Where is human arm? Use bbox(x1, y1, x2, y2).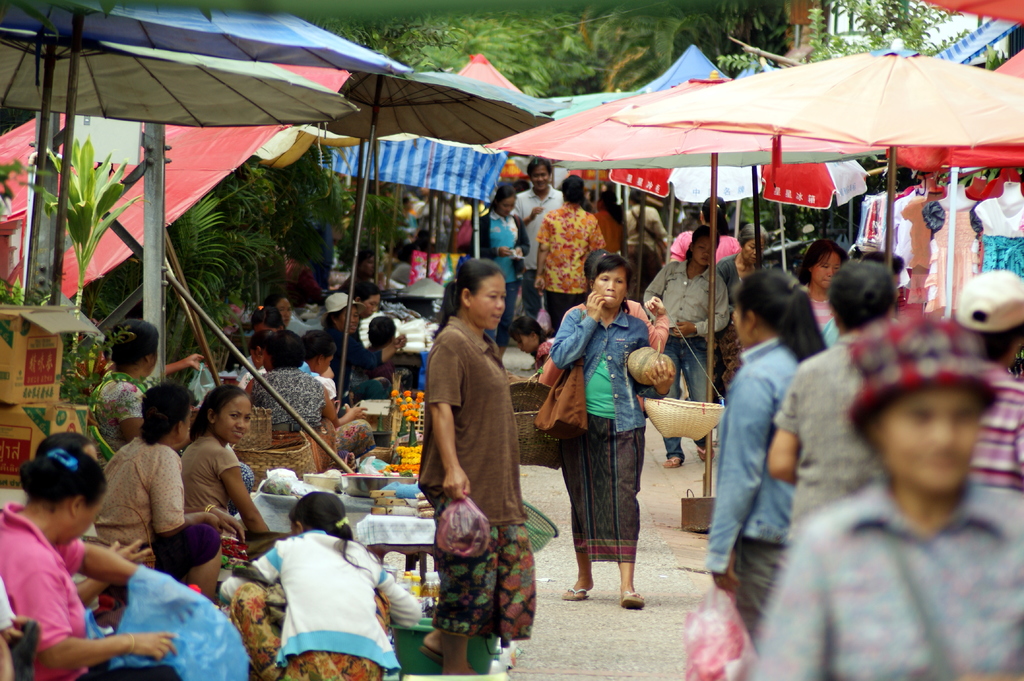
bbox(621, 291, 669, 353).
